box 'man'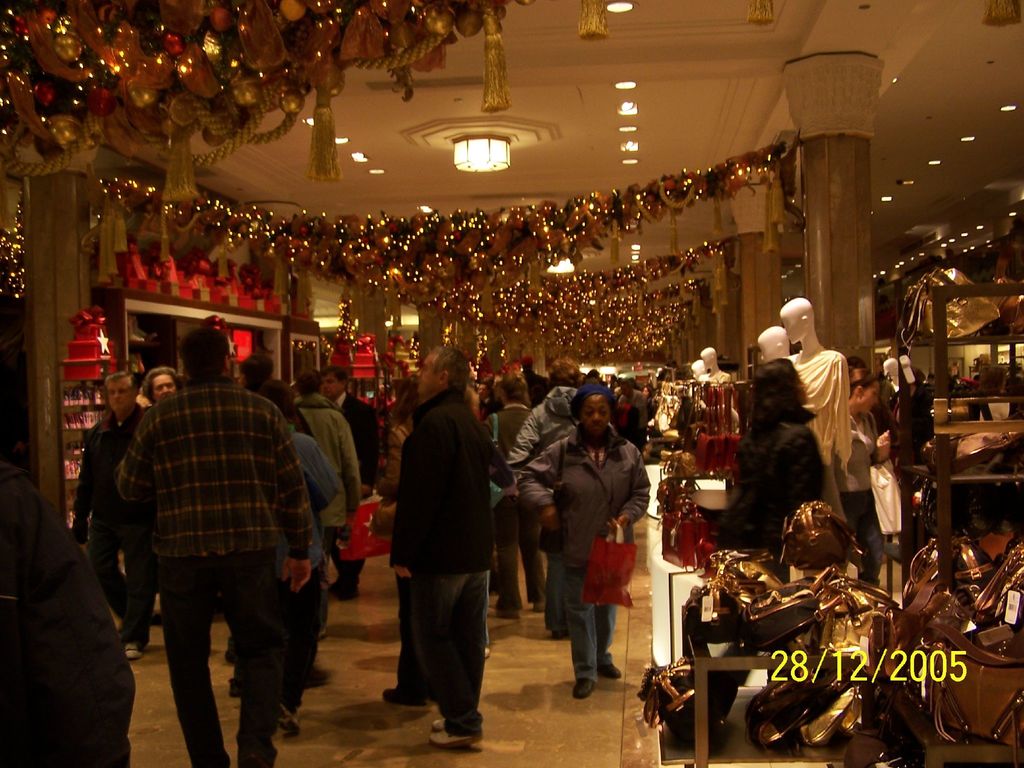
<bbox>70, 371, 151, 662</bbox>
